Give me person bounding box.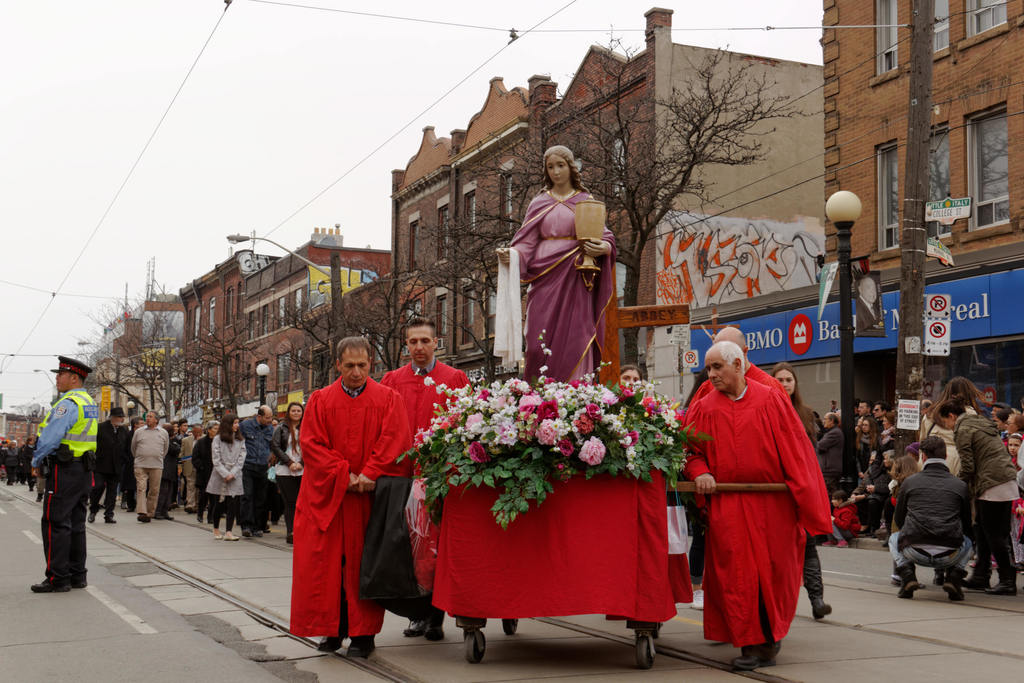
<bbox>877, 446, 900, 517</bbox>.
